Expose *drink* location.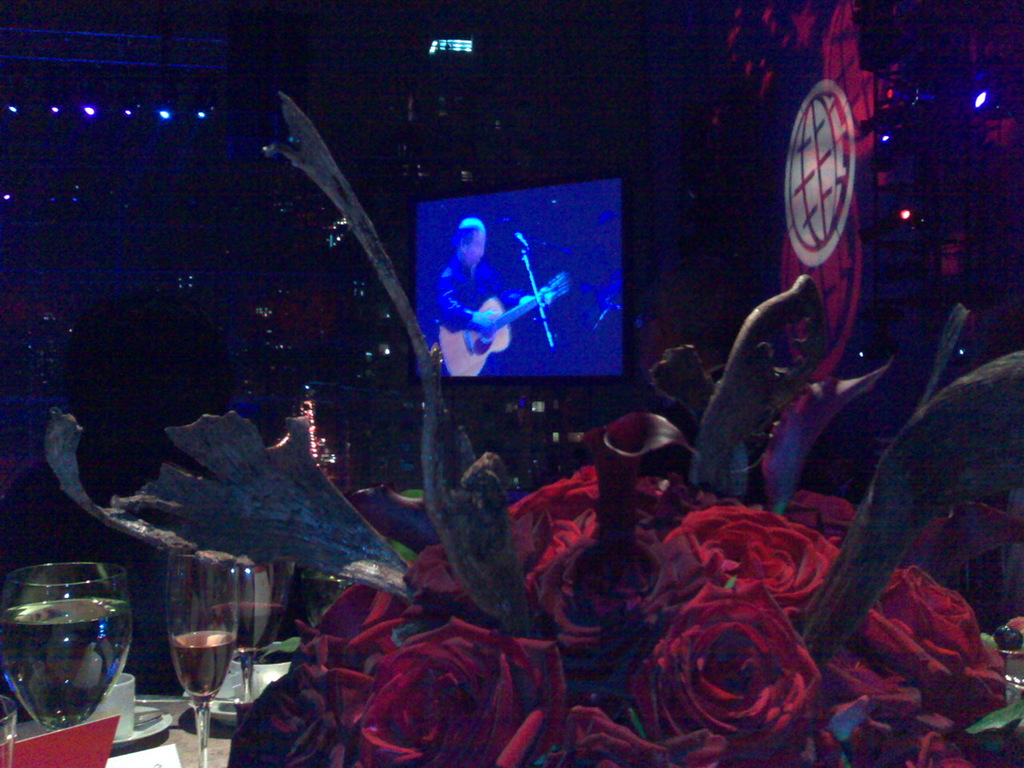
Exposed at [left=12, top=566, right=134, bottom=742].
